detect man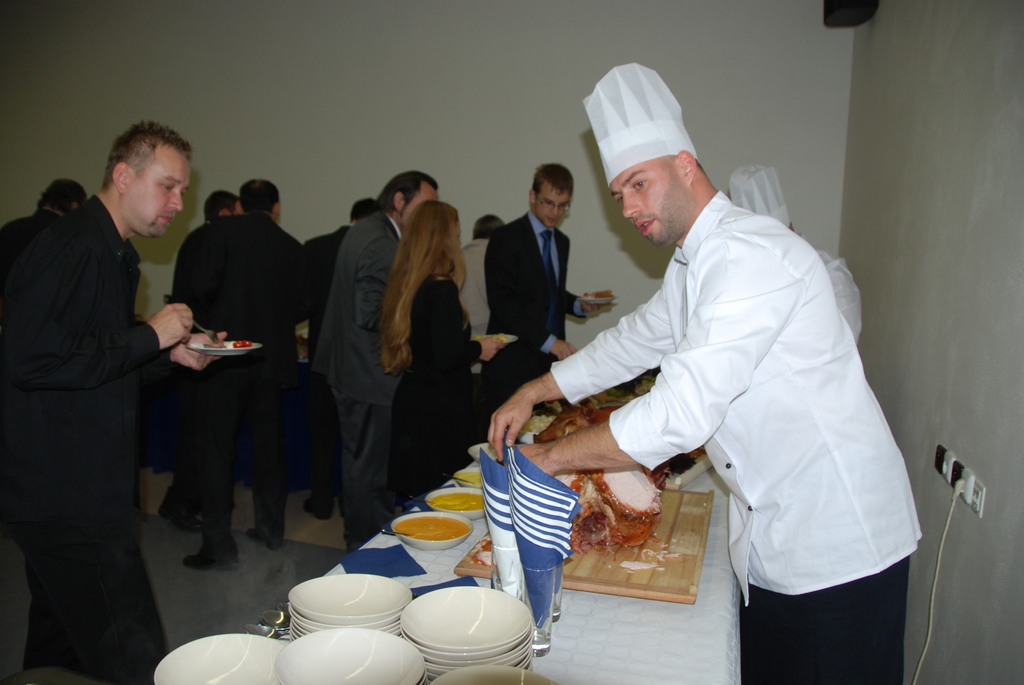
(x1=481, y1=160, x2=613, y2=439)
